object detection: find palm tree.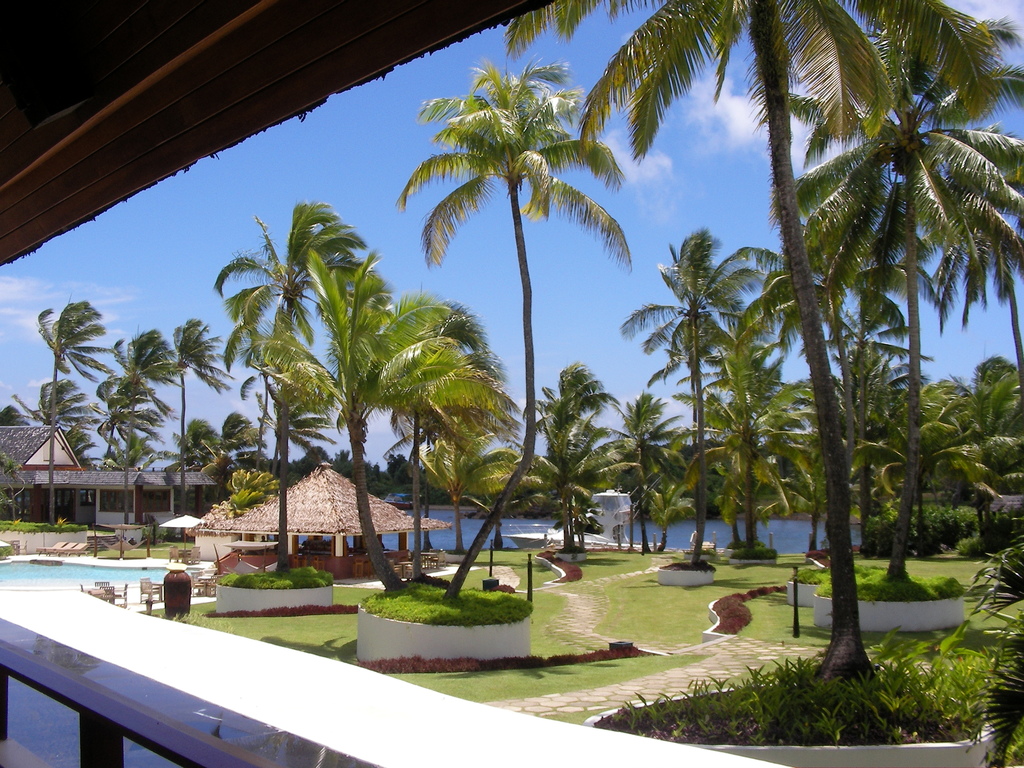
region(43, 378, 108, 508).
